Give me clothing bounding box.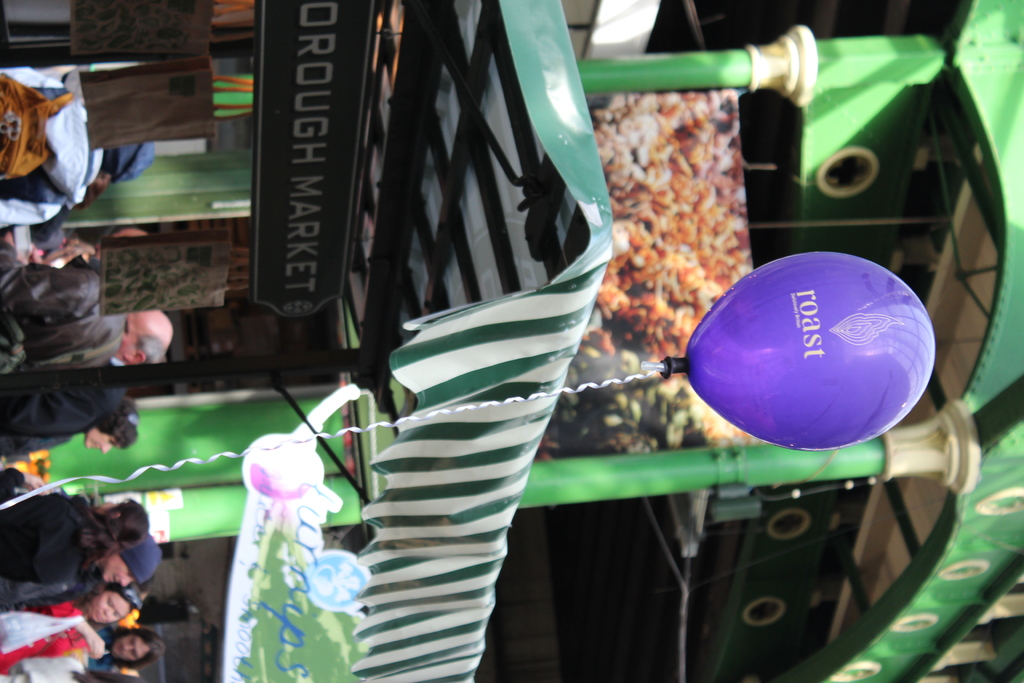
bbox=(31, 234, 61, 255).
